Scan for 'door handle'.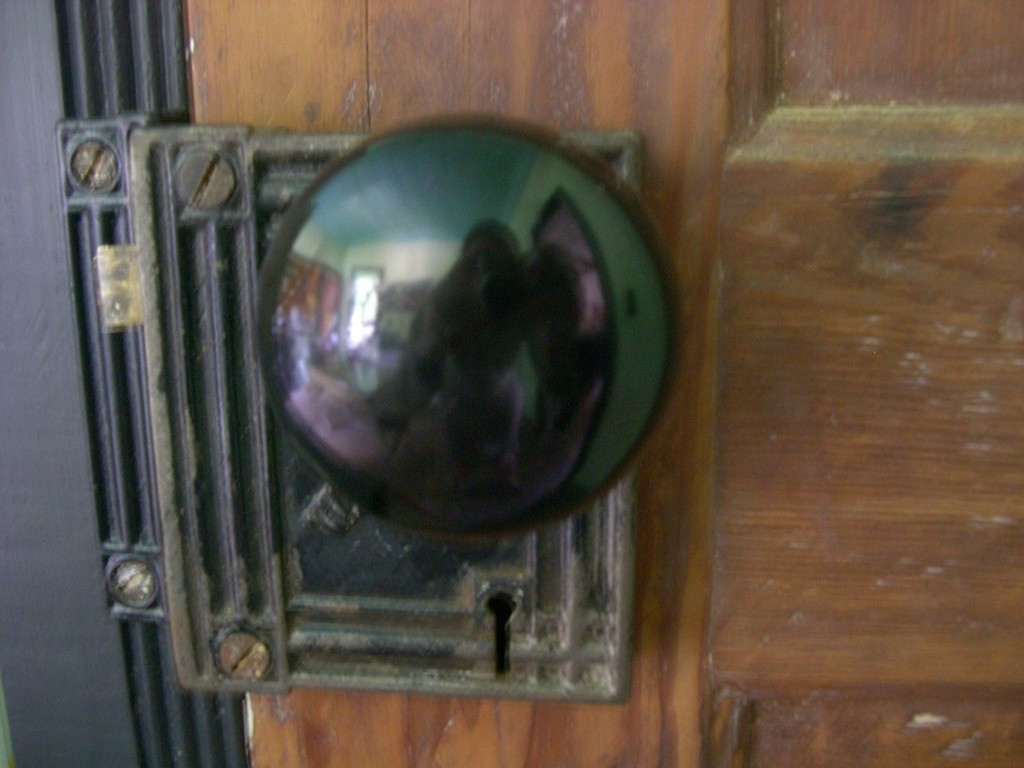
Scan result: <region>129, 113, 677, 703</region>.
